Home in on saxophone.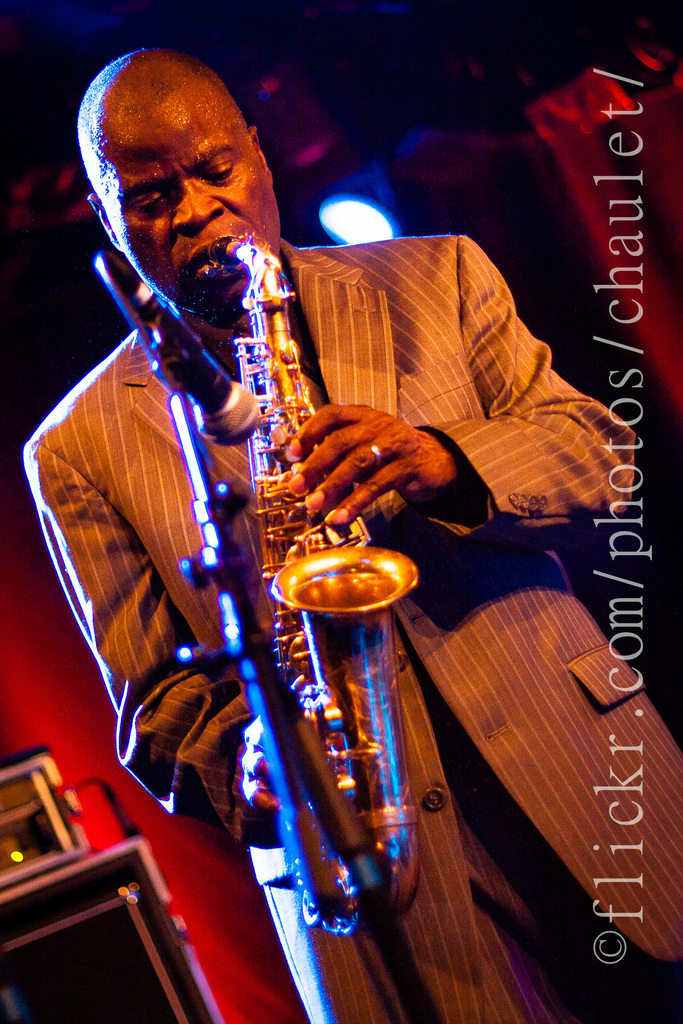
Homed in at {"x1": 210, "y1": 235, "x2": 422, "y2": 940}.
